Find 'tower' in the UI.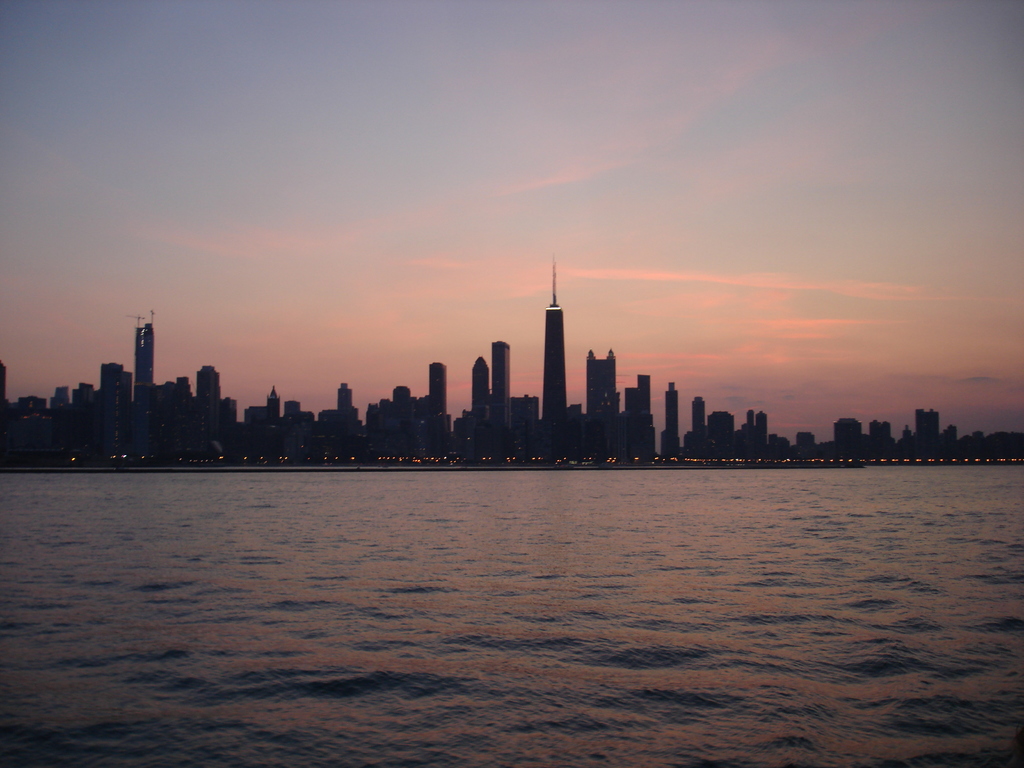
UI element at (x1=8, y1=394, x2=45, y2=471).
